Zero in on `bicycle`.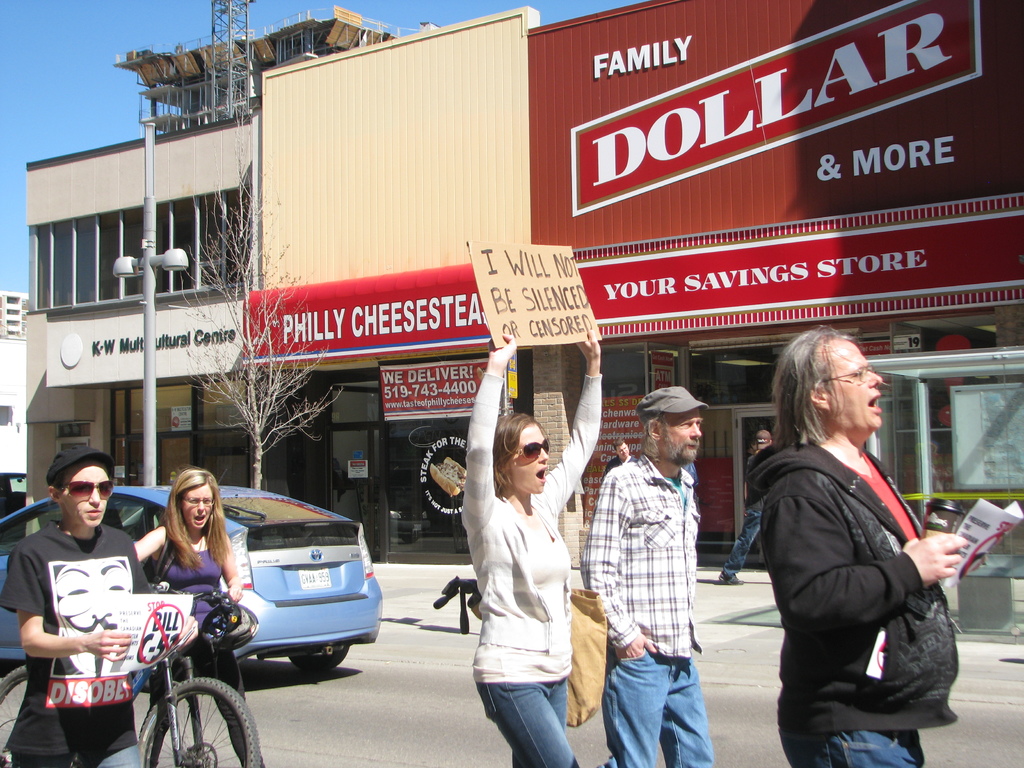
Zeroed in: (x1=0, y1=589, x2=269, y2=767).
